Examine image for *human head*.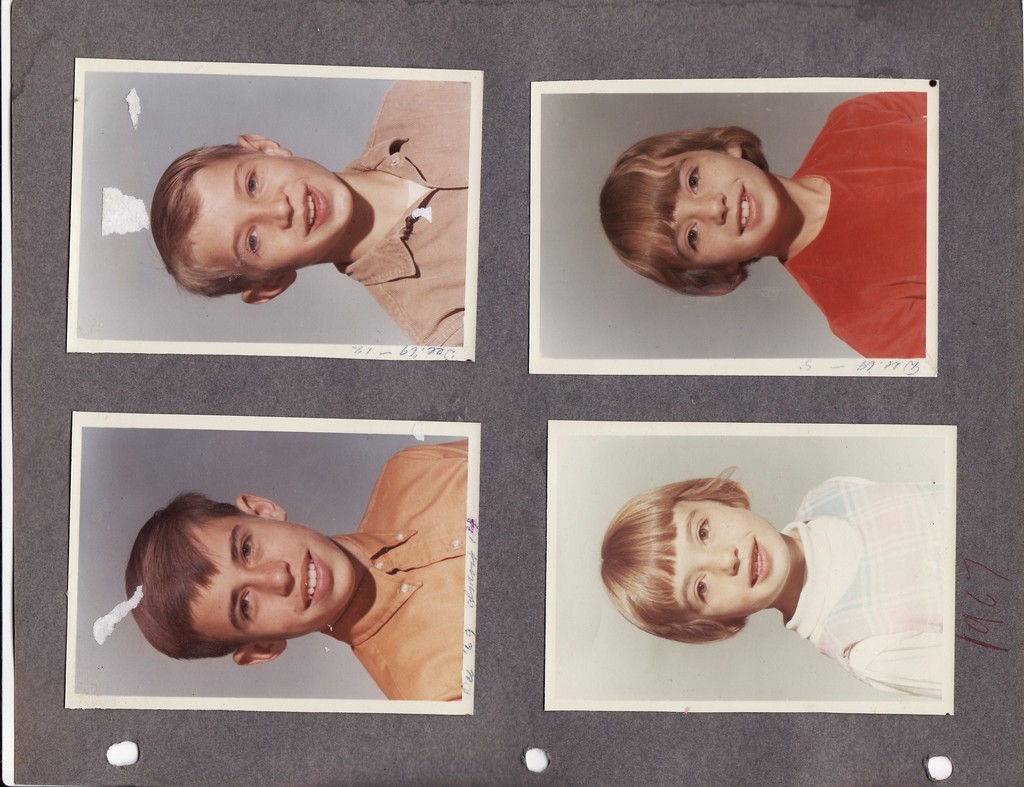
Examination result: [x1=149, y1=131, x2=356, y2=307].
